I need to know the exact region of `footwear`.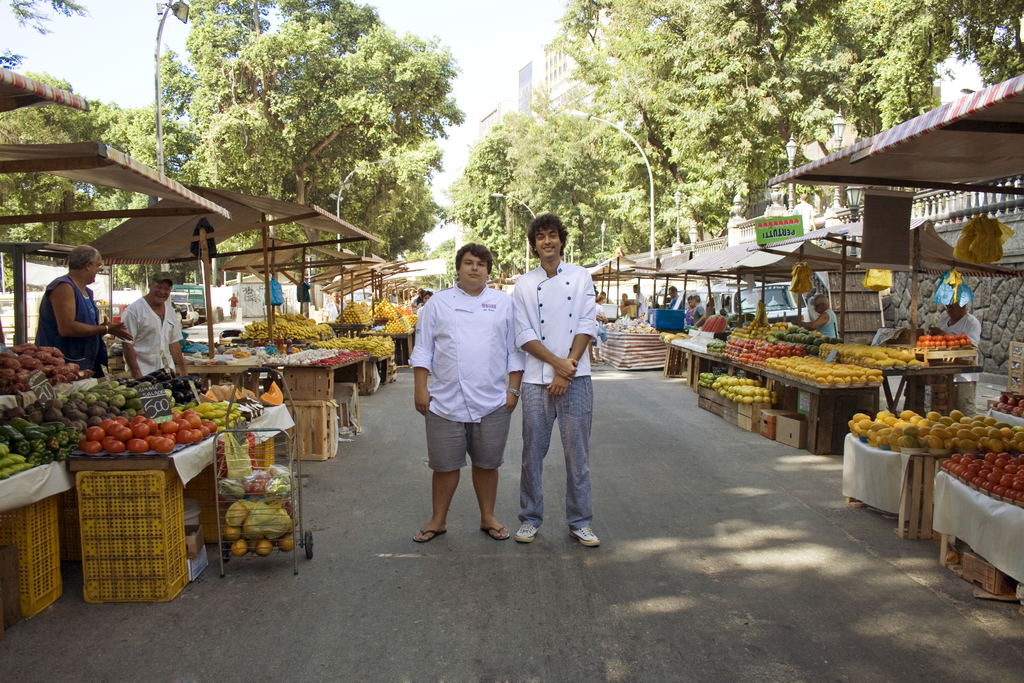
Region: <region>481, 523, 510, 542</region>.
